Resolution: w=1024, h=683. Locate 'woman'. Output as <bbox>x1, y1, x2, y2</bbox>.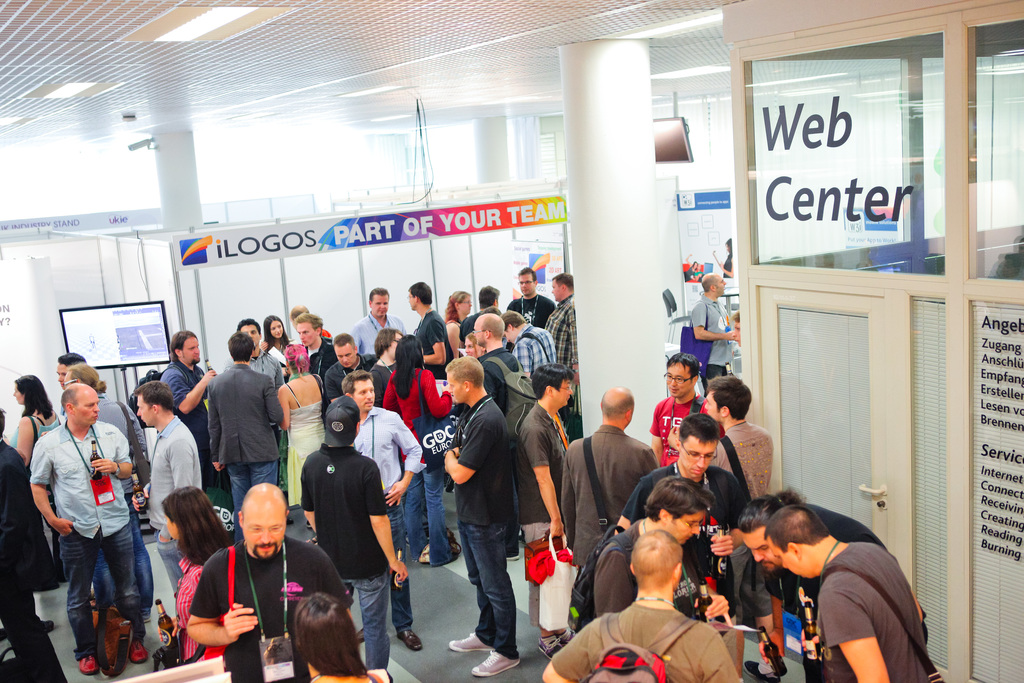
<bbox>17, 375, 63, 588</bbox>.
